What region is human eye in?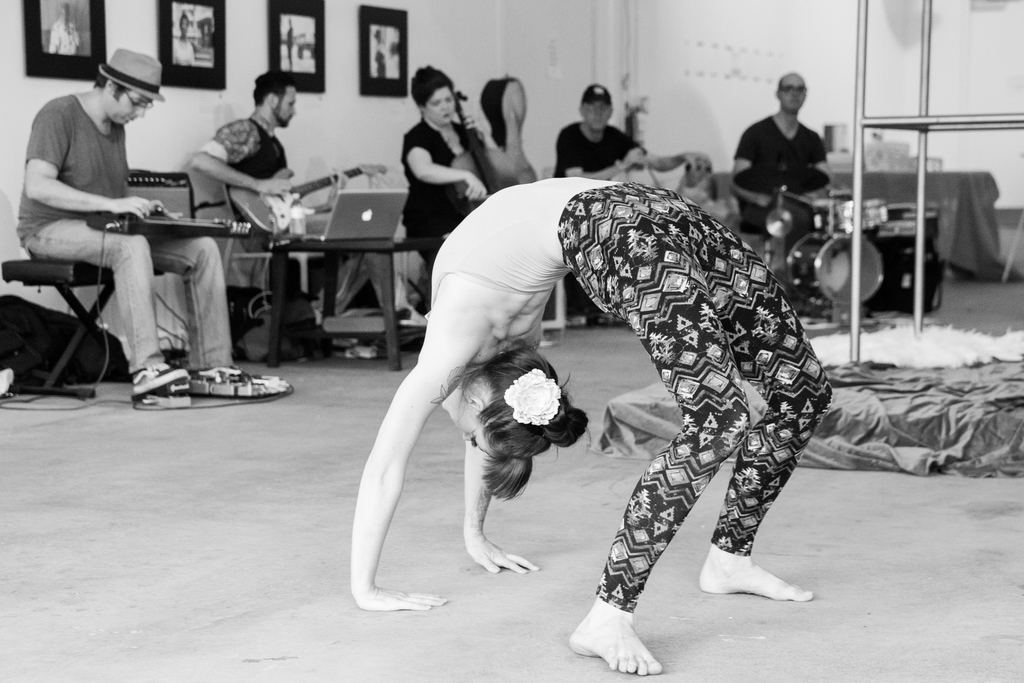
box(430, 101, 442, 108).
